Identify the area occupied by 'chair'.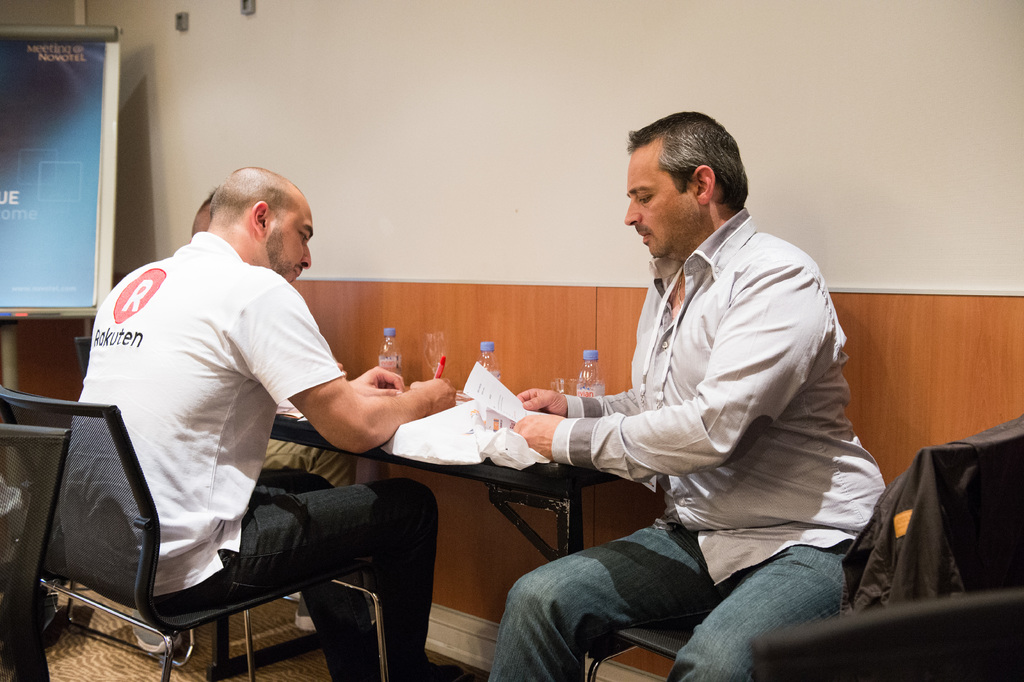
Area: 750,588,1023,681.
